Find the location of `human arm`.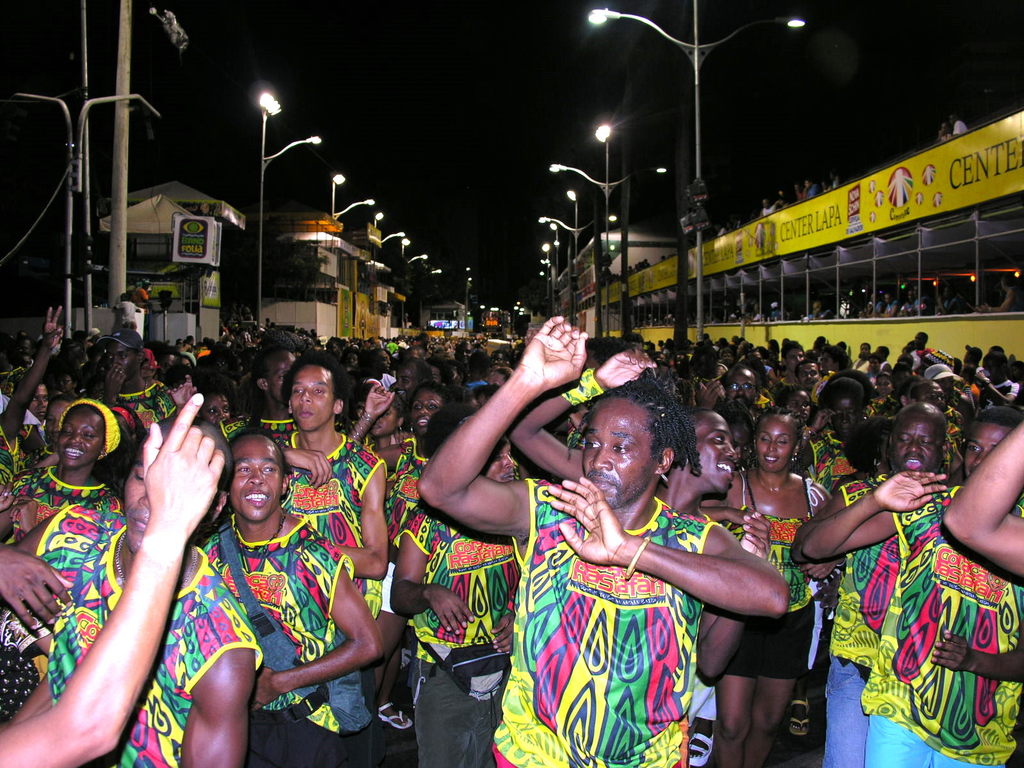
Location: select_region(542, 491, 790, 623).
